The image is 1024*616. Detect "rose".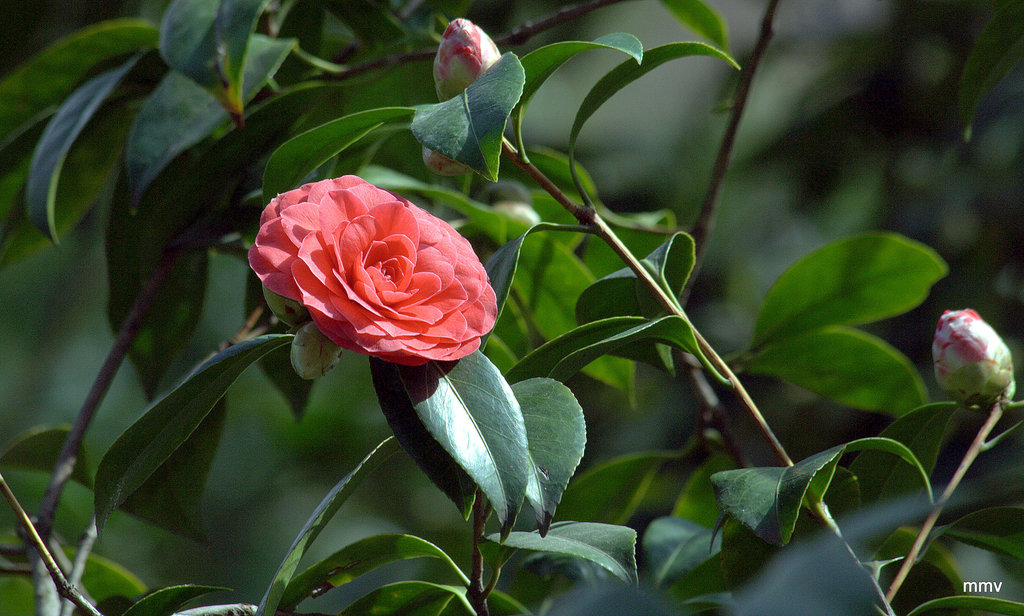
Detection: region(246, 176, 496, 365).
